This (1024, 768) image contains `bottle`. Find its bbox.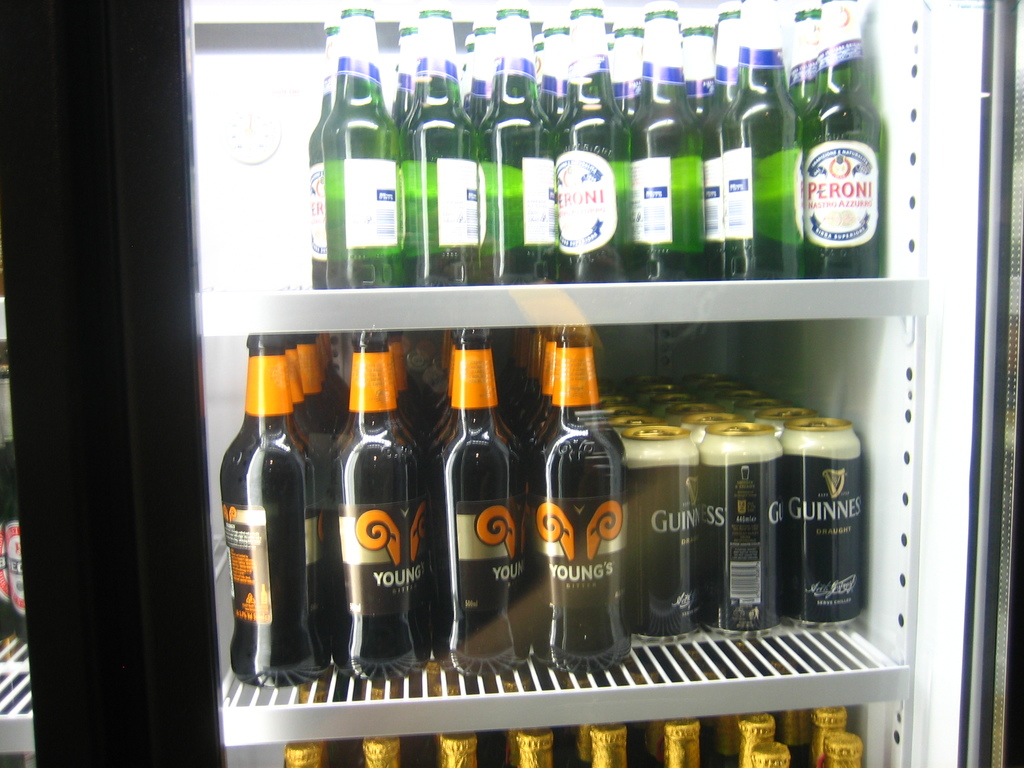
Rect(317, 320, 433, 673).
